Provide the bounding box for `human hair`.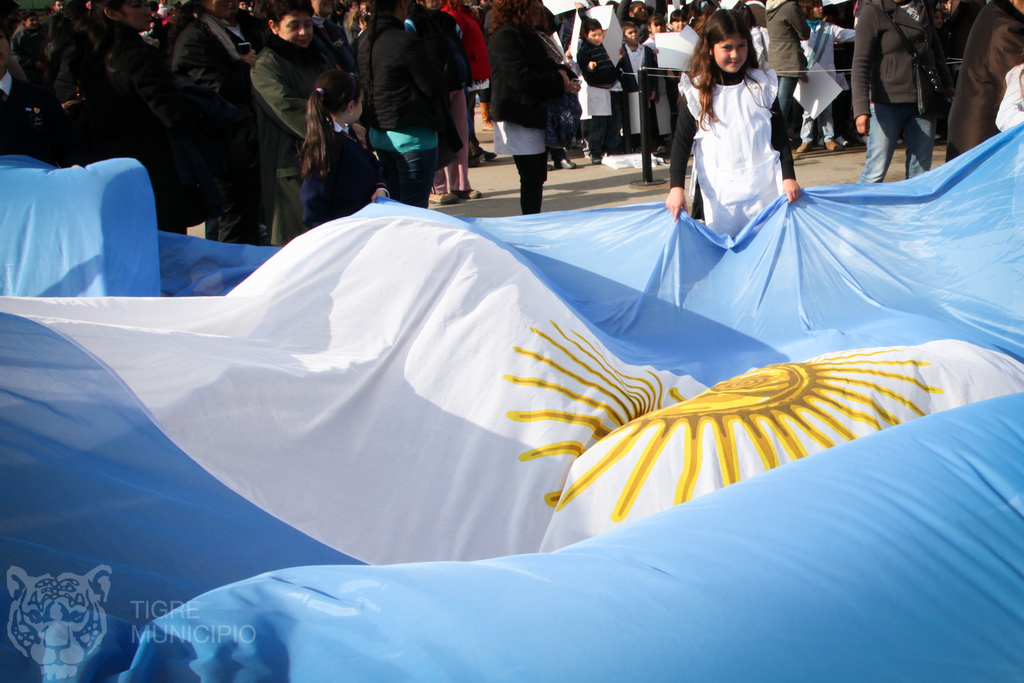
(623, 0, 643, 12).
